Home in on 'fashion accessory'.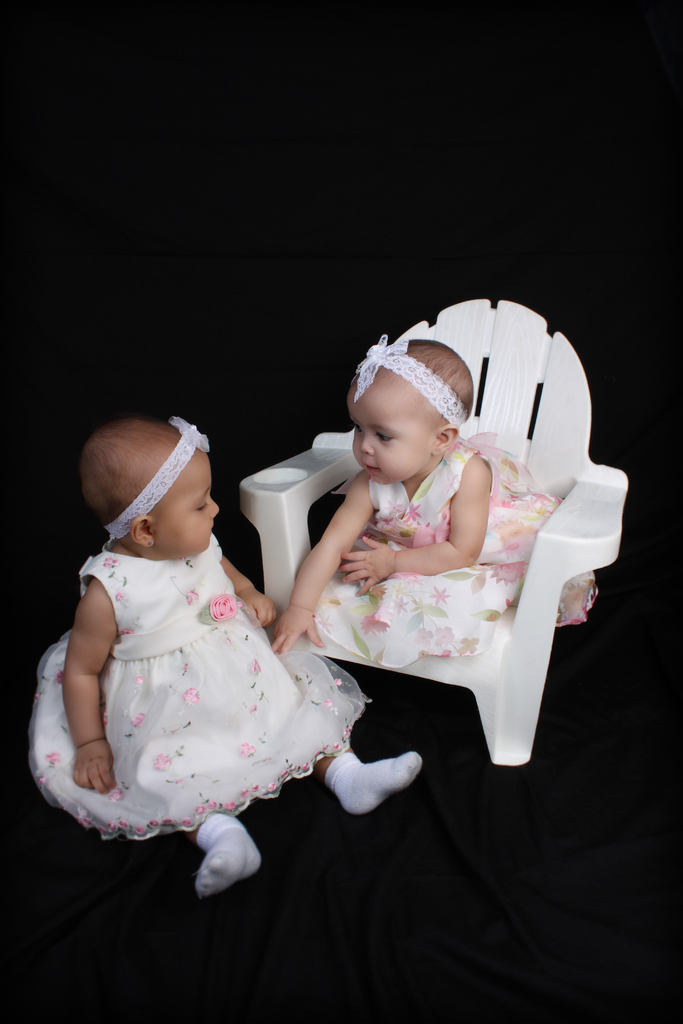
Homed in at [x1=195, y1=812, x2=262, y2=898].
